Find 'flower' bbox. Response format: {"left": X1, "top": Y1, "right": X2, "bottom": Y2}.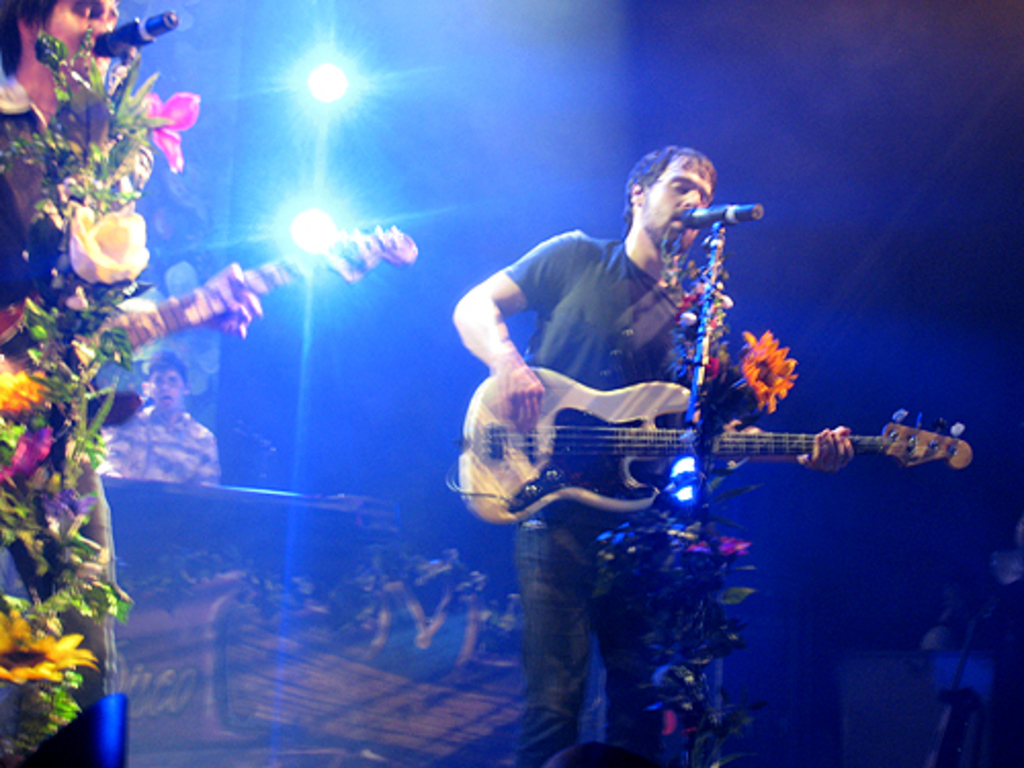
{"left": 150, "top": 86, "right": 205, "bottom": 174}.
